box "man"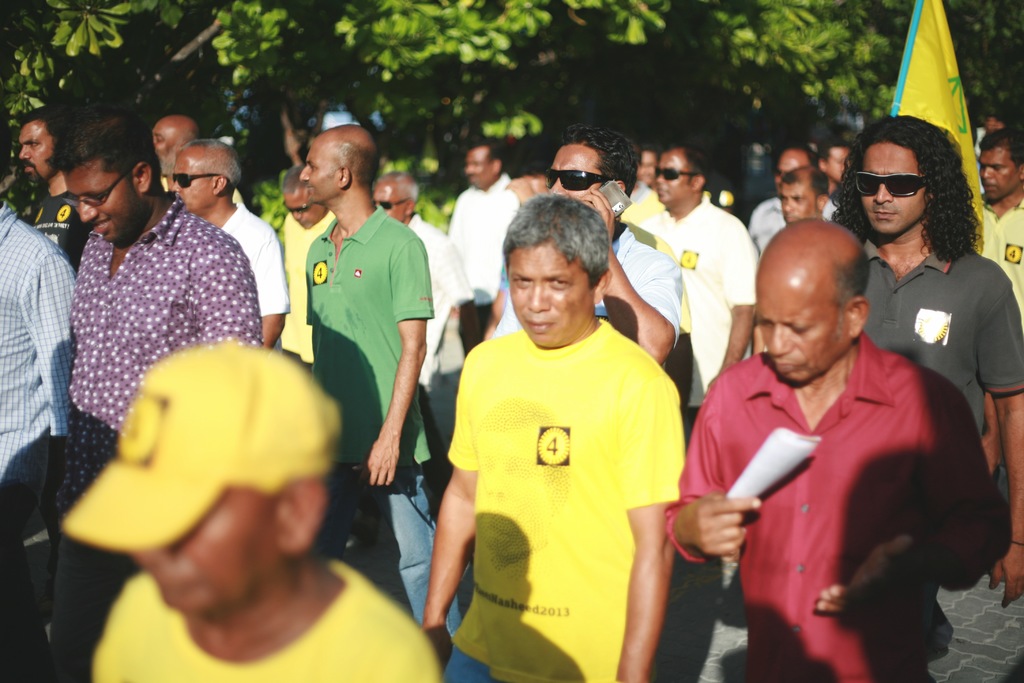
x1=416, y1=189, x2=685, y2=682
